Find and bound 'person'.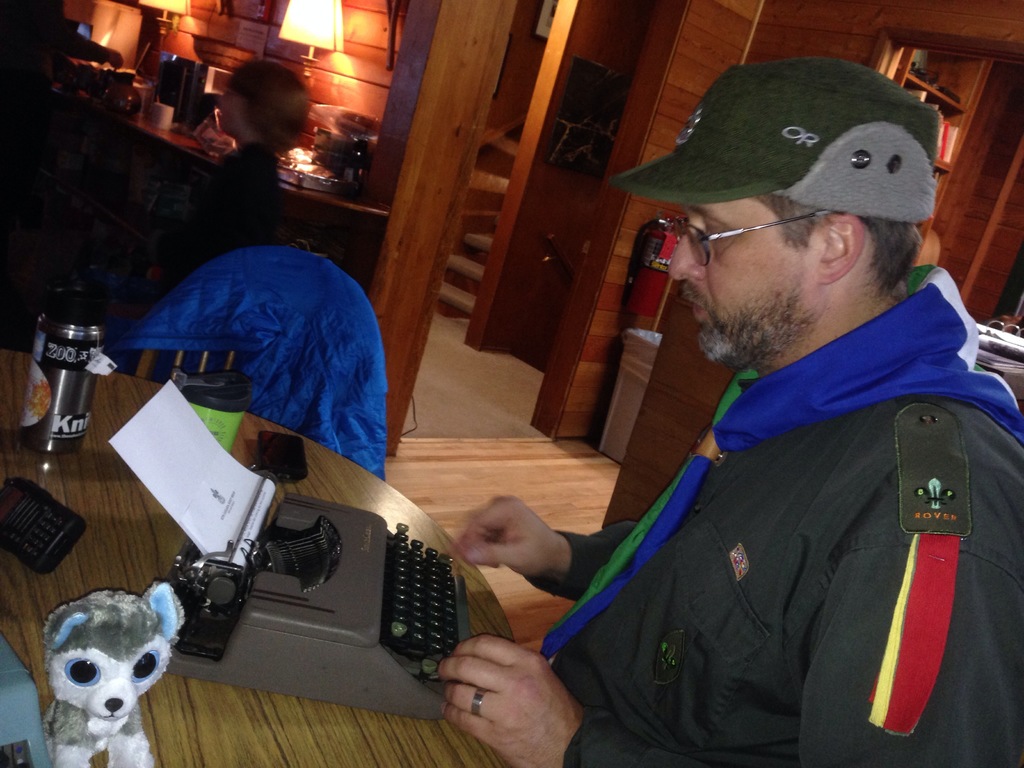
Bound: x1=104 y1=64 x2=309 y2=373.
